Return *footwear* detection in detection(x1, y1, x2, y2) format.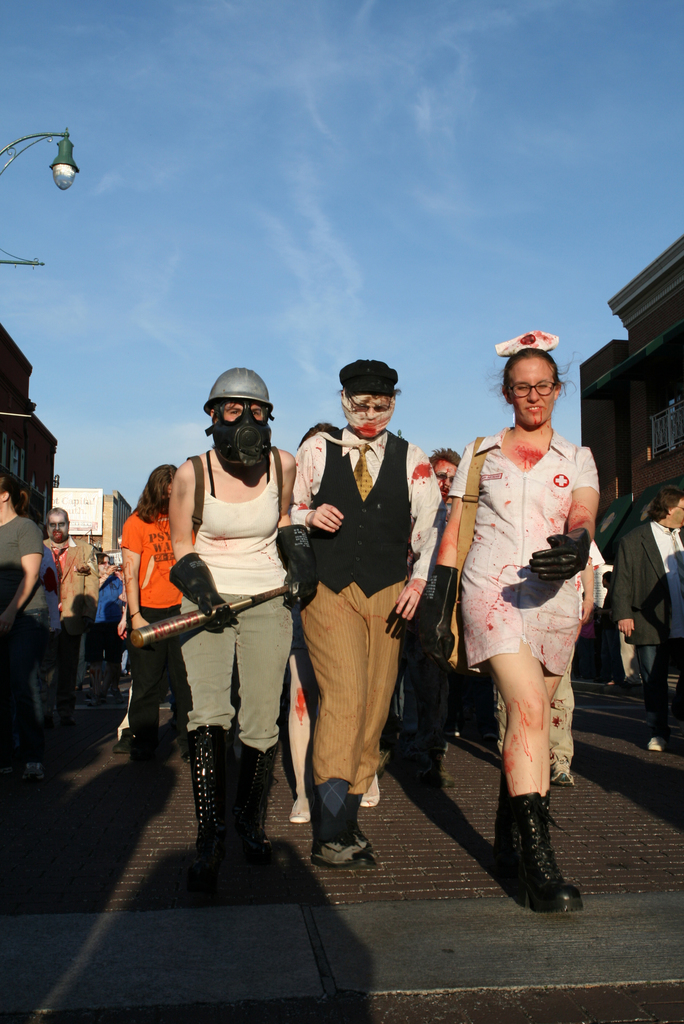
detection(289, 797, 314, 822).
